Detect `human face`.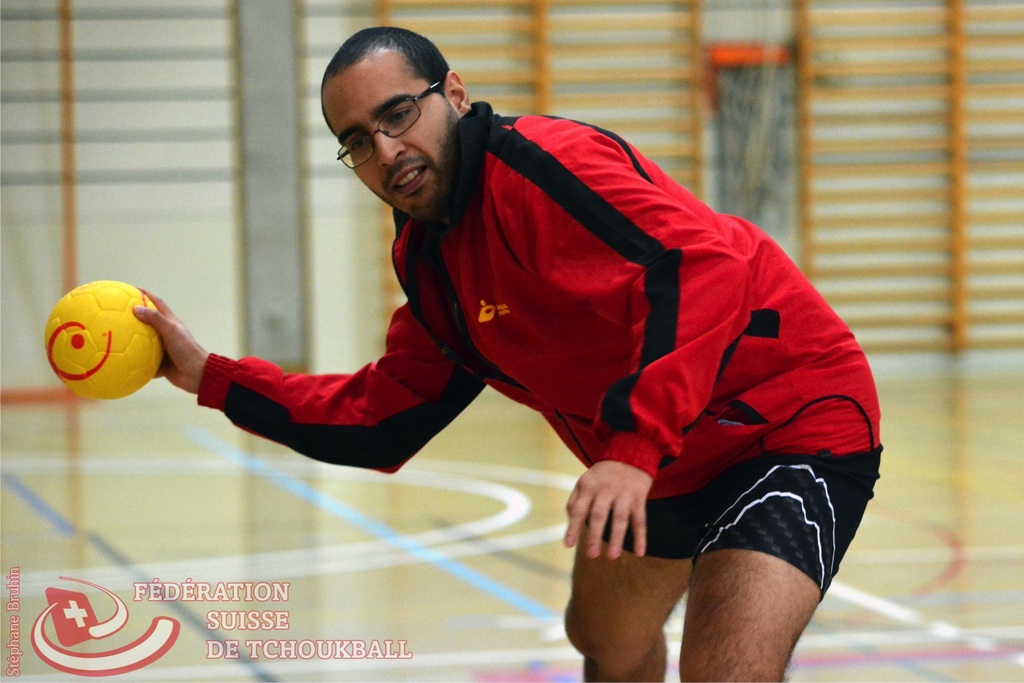
Detected at l=325, t=60, r=461, b=228.
